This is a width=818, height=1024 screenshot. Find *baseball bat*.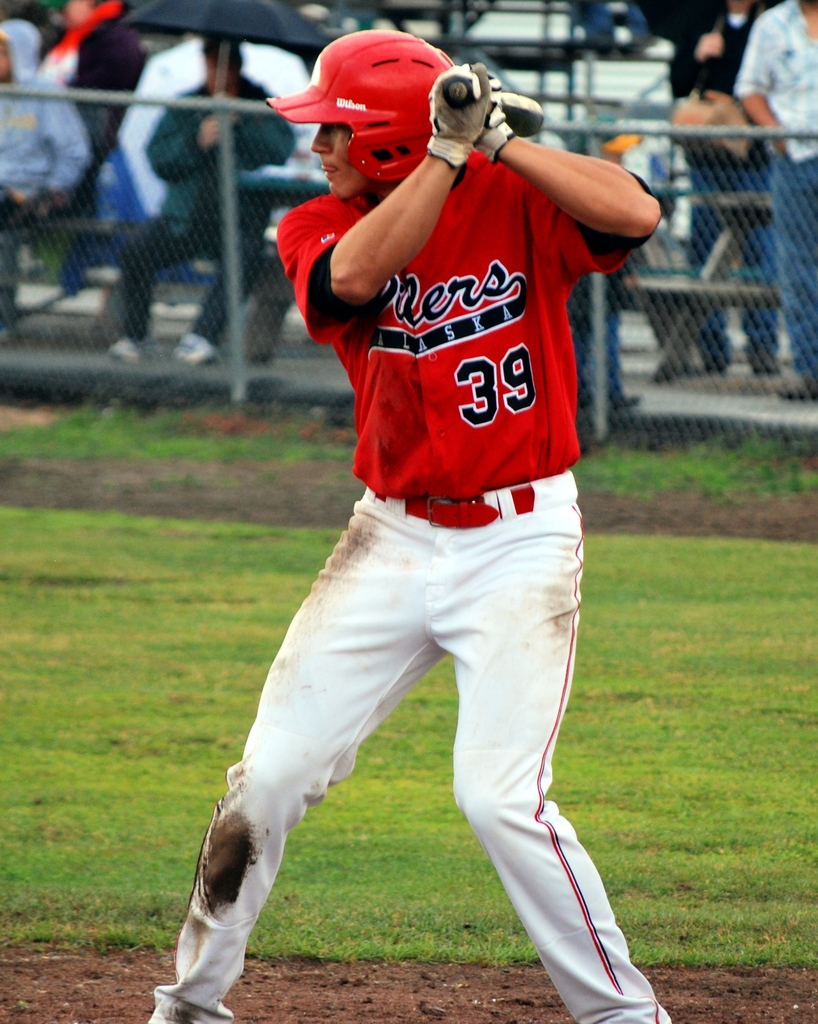
Bounding box: l=440, t=72, r=543, b=139.
